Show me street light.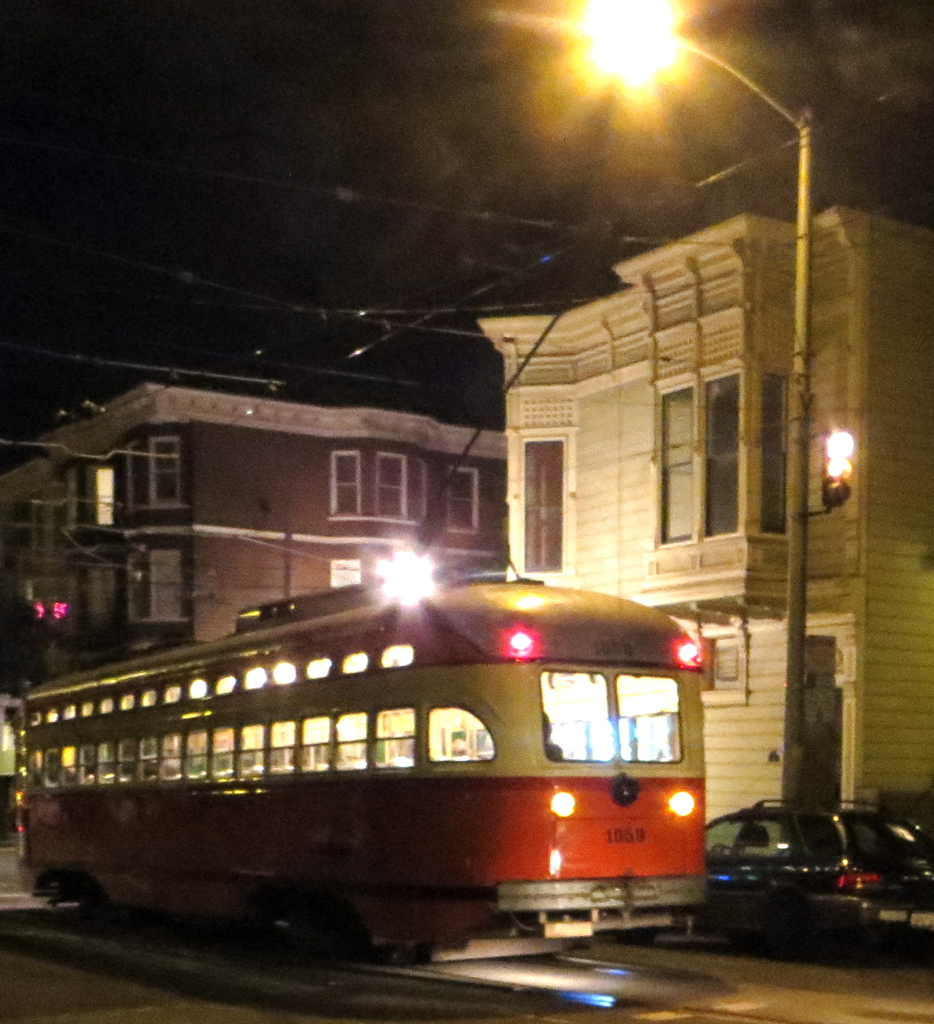
street light is here: 573:0:821:805.
